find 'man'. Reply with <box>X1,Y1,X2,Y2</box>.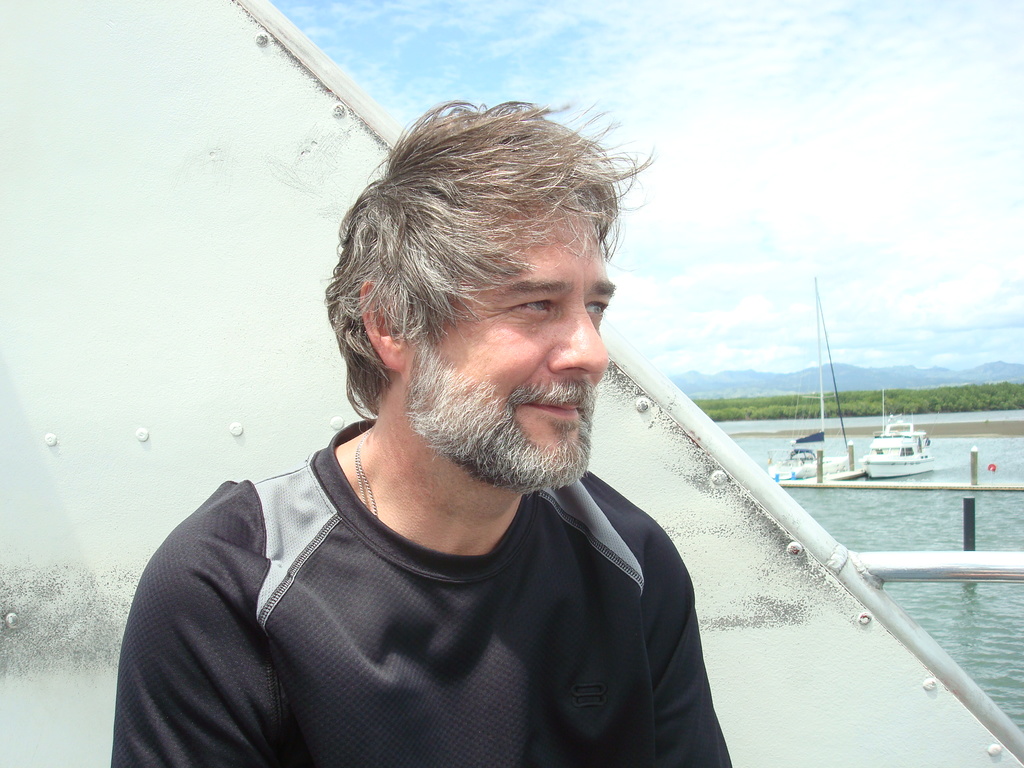
<box>108,94,726,767</box>.
